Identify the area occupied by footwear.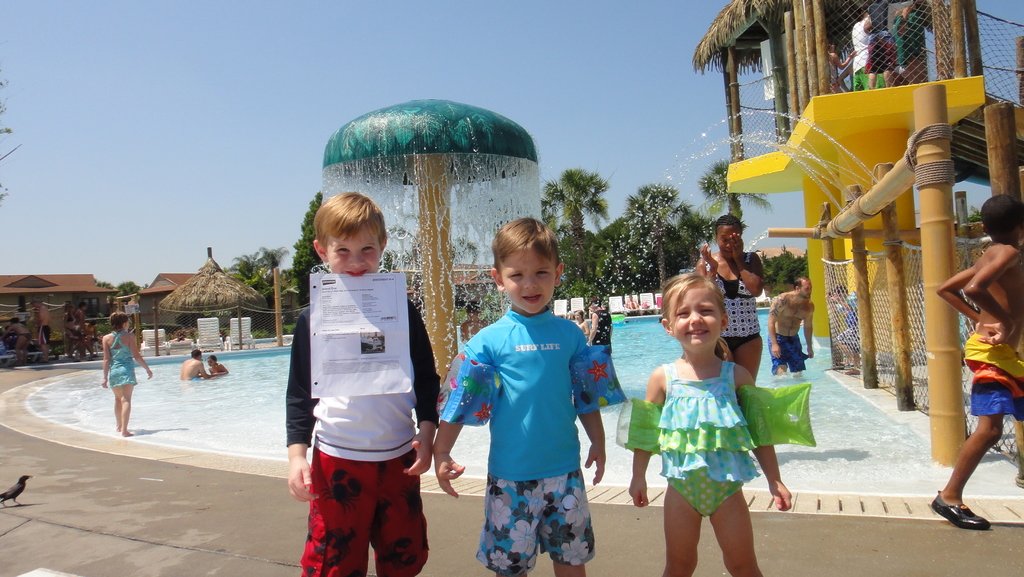
Area: left=1014, top=475, right=1023, bottom=488.
